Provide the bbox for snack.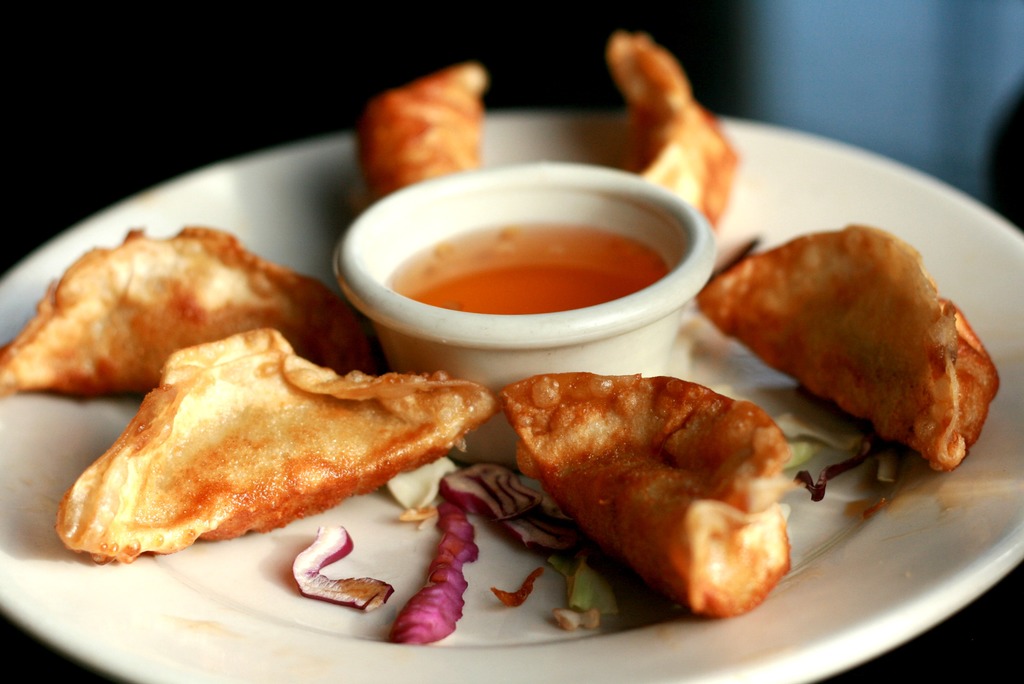
pyautogui.locateOnScreen(605, 27, 739, 232).
